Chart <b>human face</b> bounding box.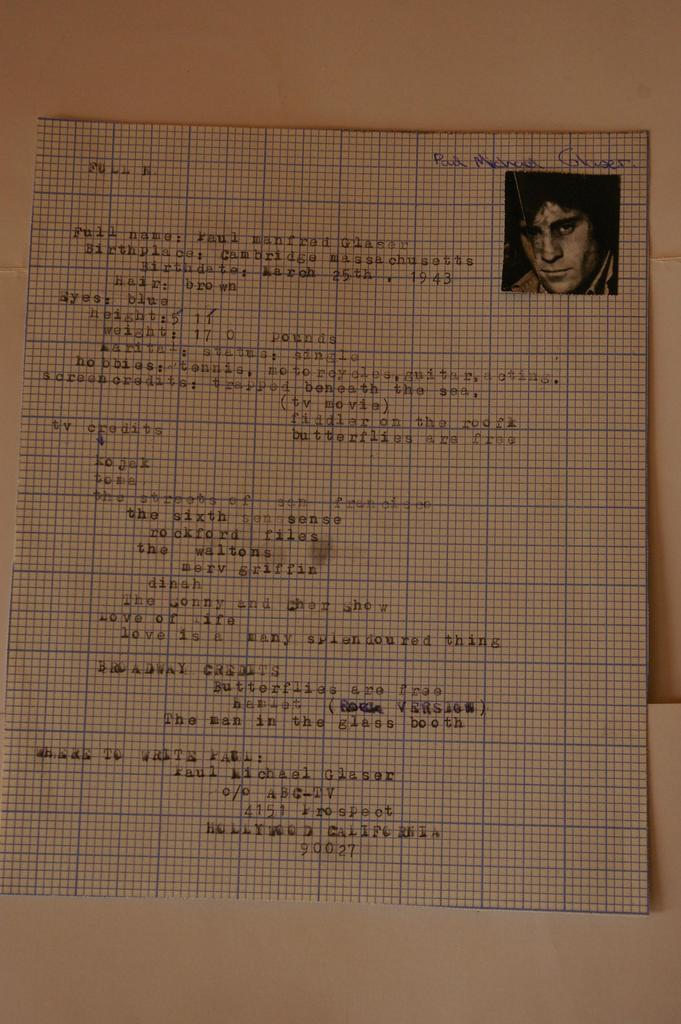
Charted: box=[525, 202, 597, 294].
